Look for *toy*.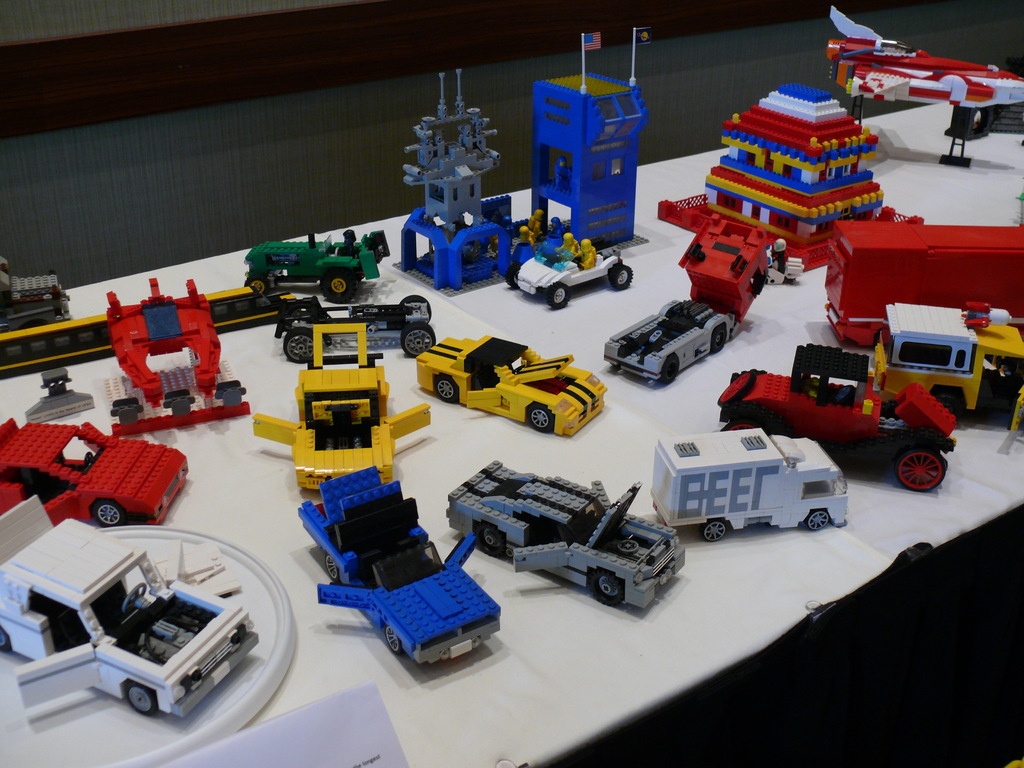
Found: pyautogui.locateOnScreen(712, 340, 954, 490).
